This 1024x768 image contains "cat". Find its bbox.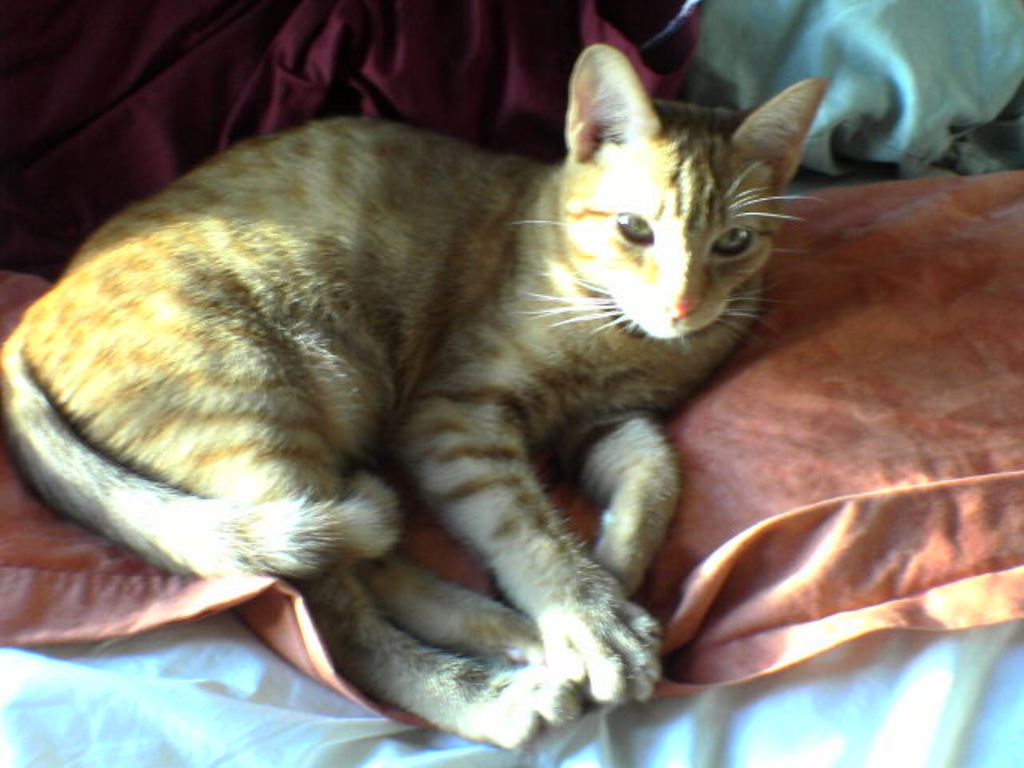
pyautogui.locateOnScreen(0, 38, 834, 754).
